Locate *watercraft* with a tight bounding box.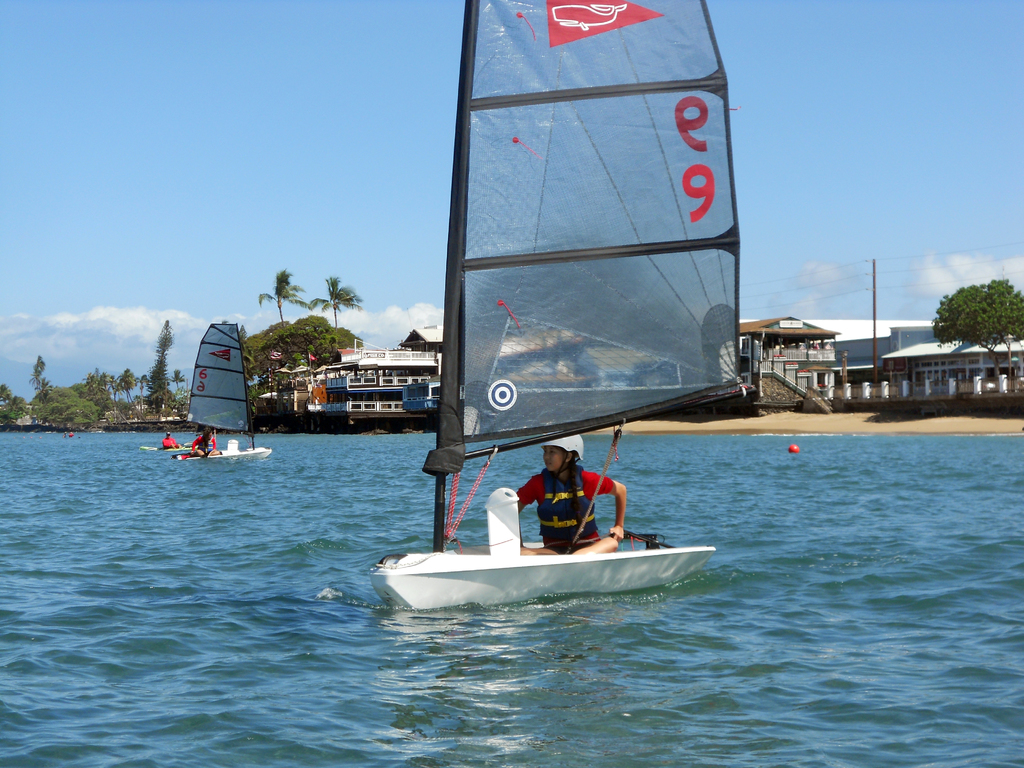
(173,322,273,470).
